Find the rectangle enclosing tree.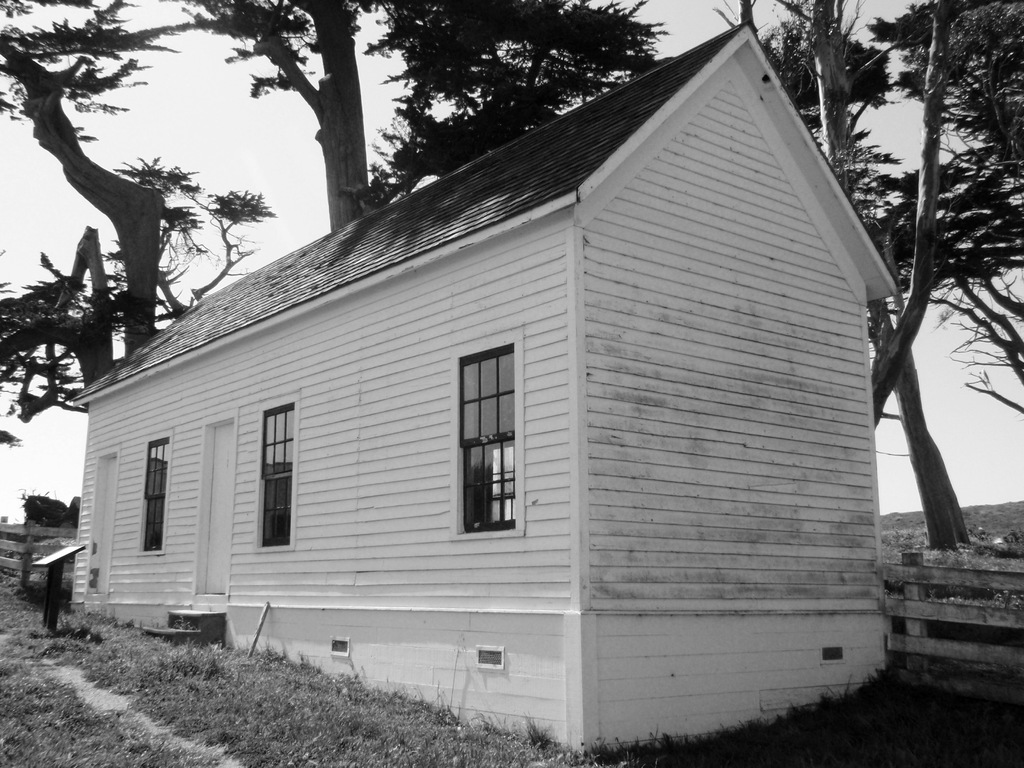
{"x1": 833, "y1": 0, "x2": 1023, "y2": 434}.
